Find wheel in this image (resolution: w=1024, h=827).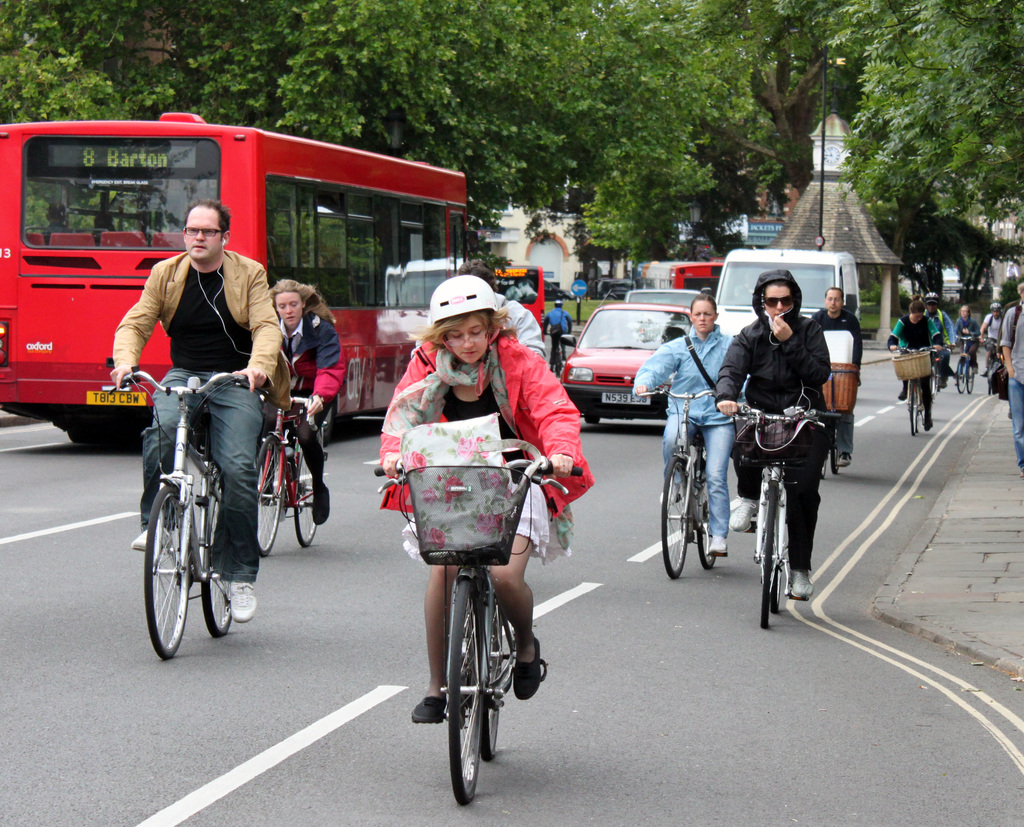
x1=202, y1=488, x2=232, y2=639.
